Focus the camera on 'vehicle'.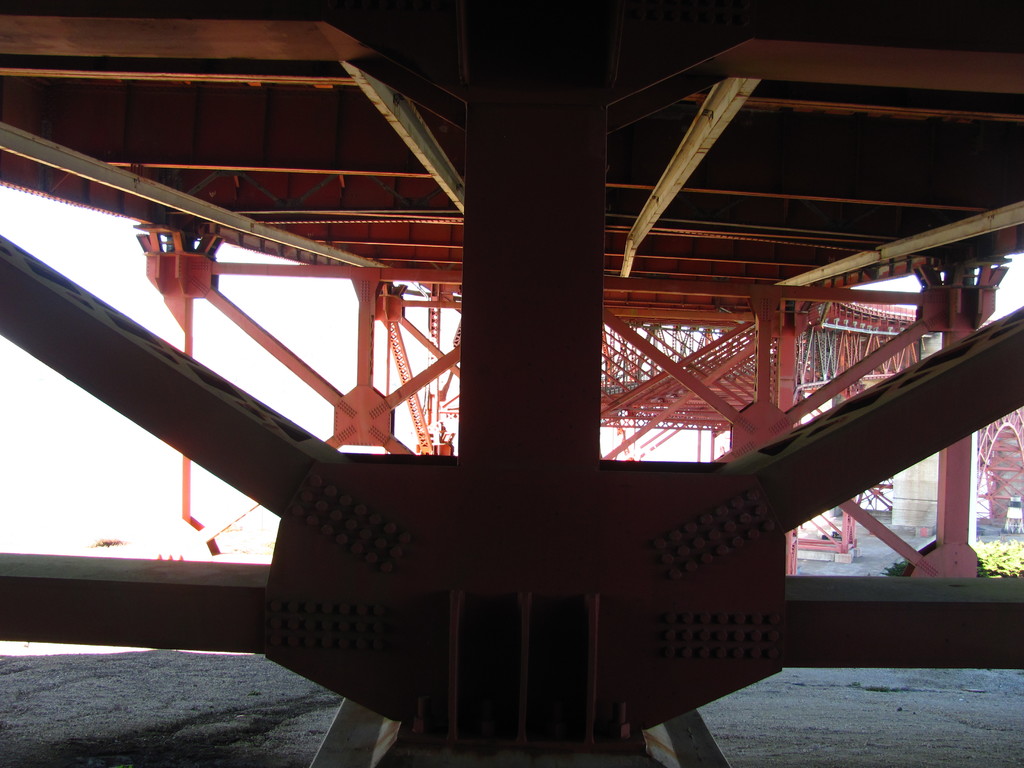
Focus region: pyautogui.locateOnScreen(820, 523, 847, 543).
